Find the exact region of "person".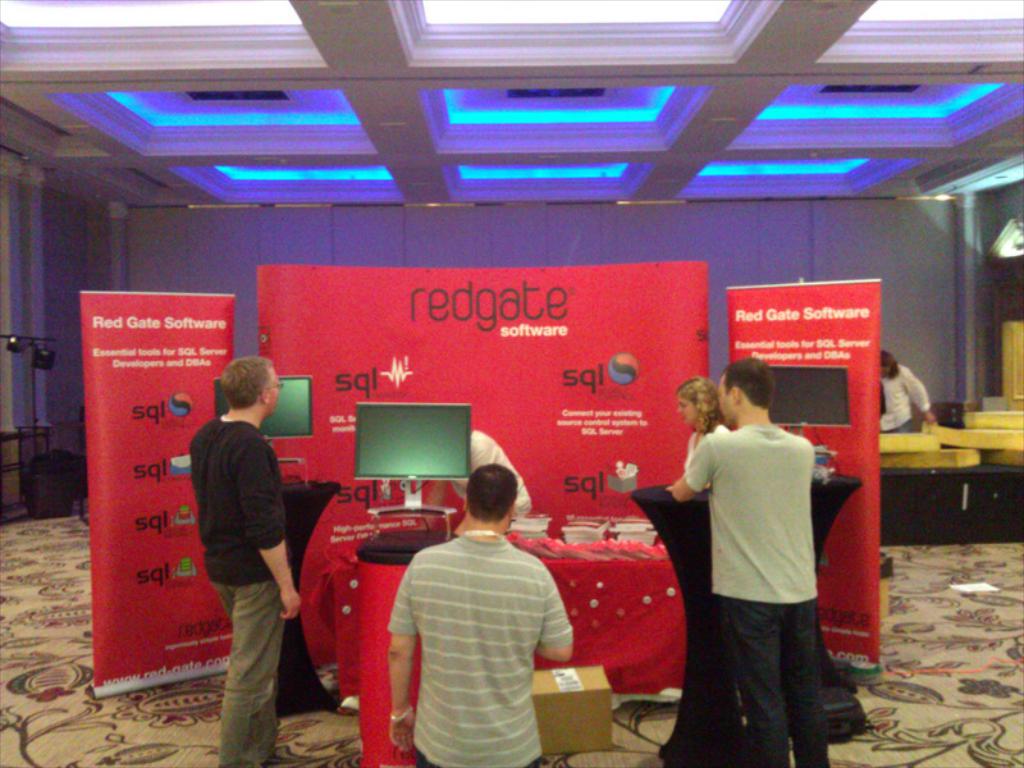
Exact region: <bbox>678, 380, 739, 468</bbox>.
